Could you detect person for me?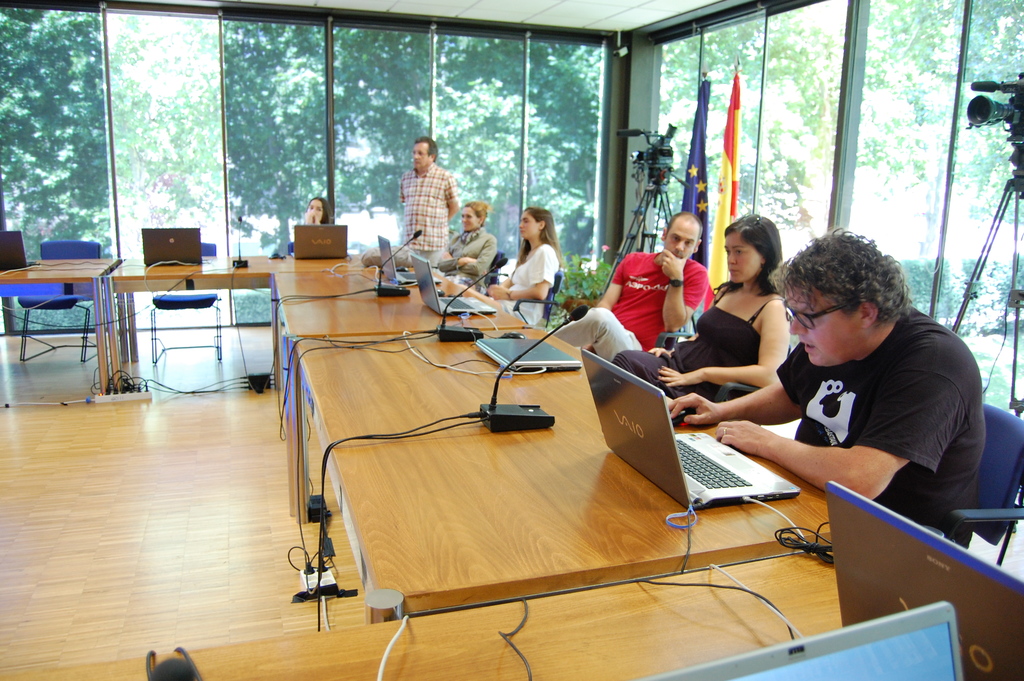
Detection result: 610:213:790:402.
